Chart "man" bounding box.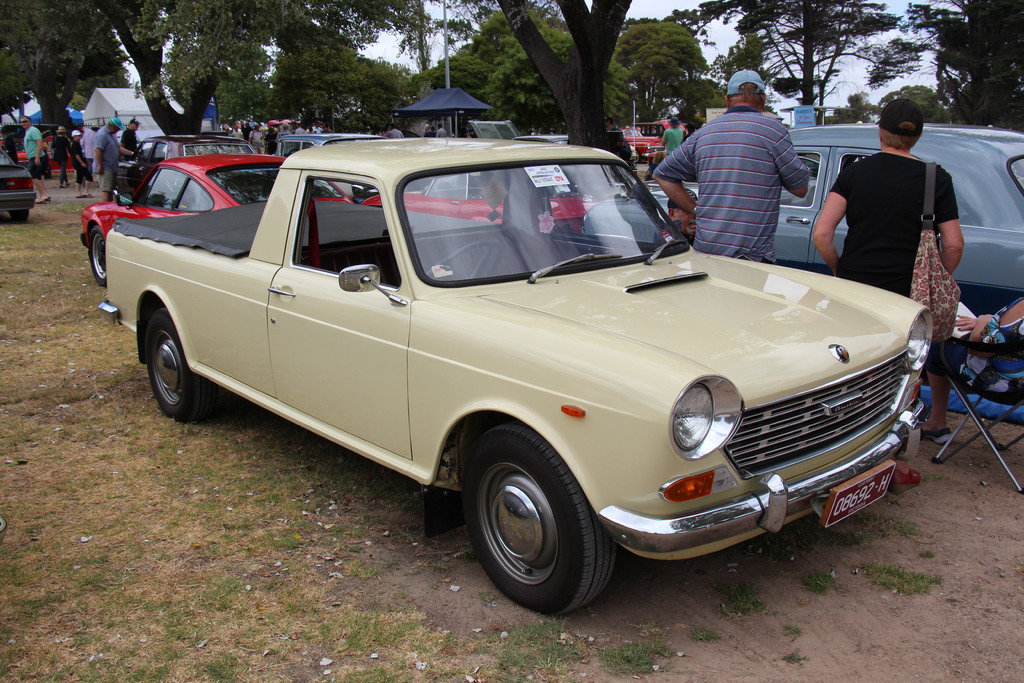
Charted: locate(294, 122, 305, 135).
